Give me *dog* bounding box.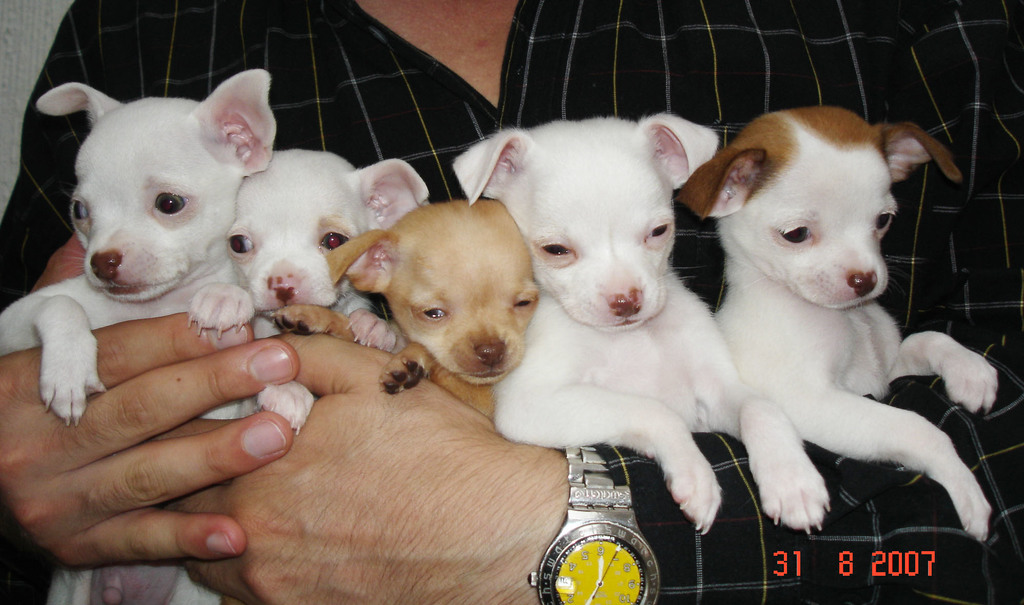
Rect(178, 147, 439, 362).
